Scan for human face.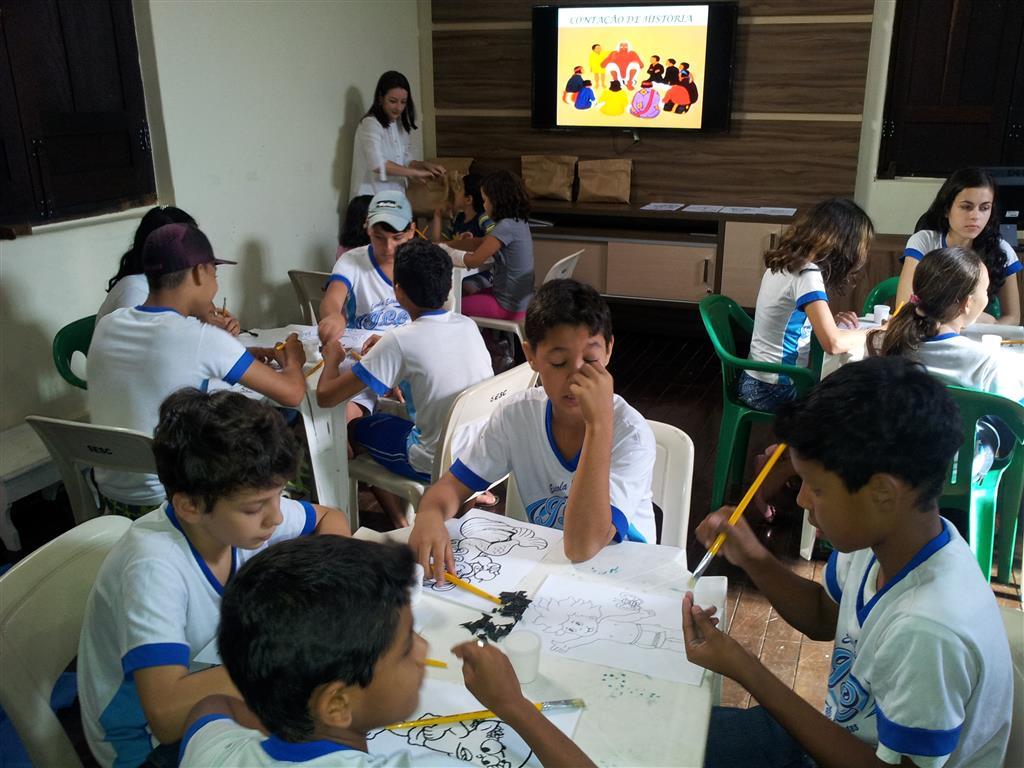
Scan result: 789:443:864:556.
